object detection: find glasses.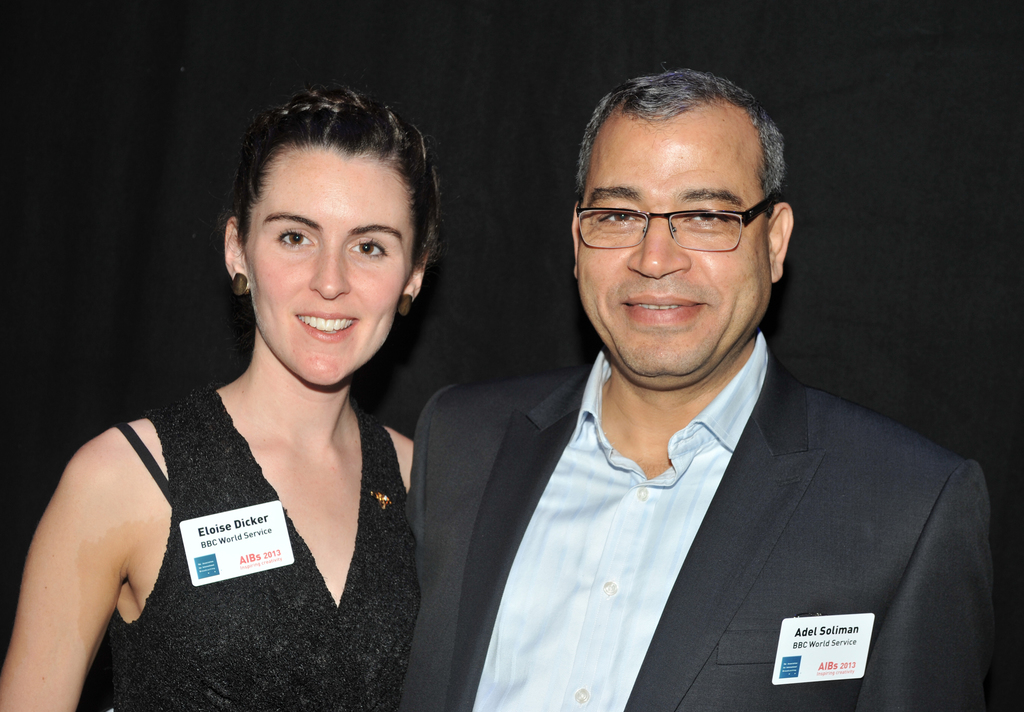
(x1=572, y1=181, x2=781, y2=255).
